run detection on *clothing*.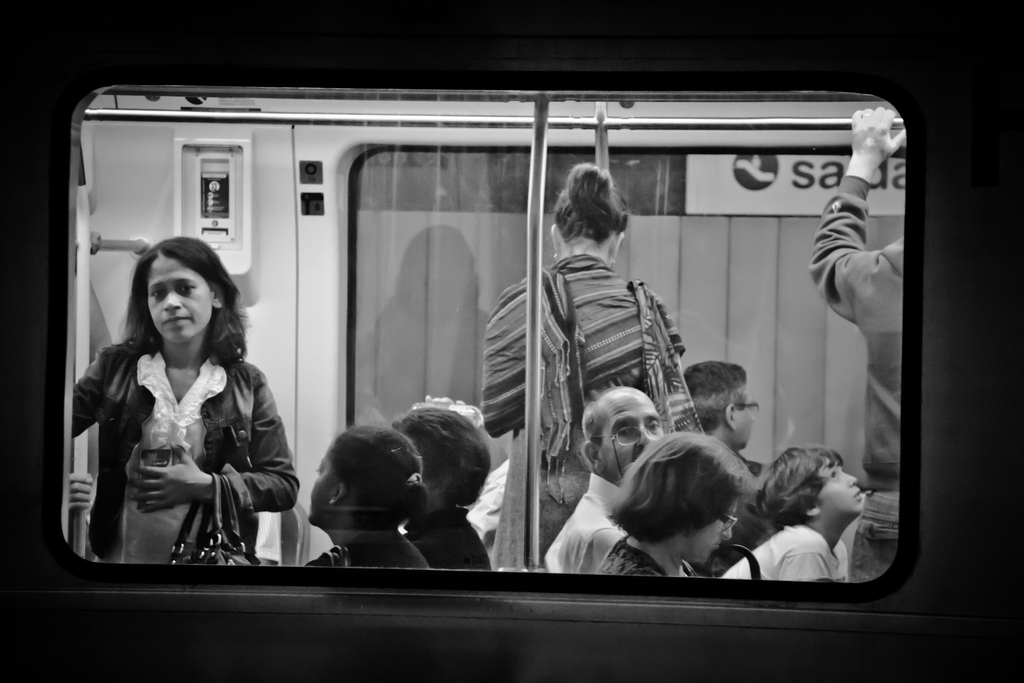
Result: region(58, 334, 298, 580).
